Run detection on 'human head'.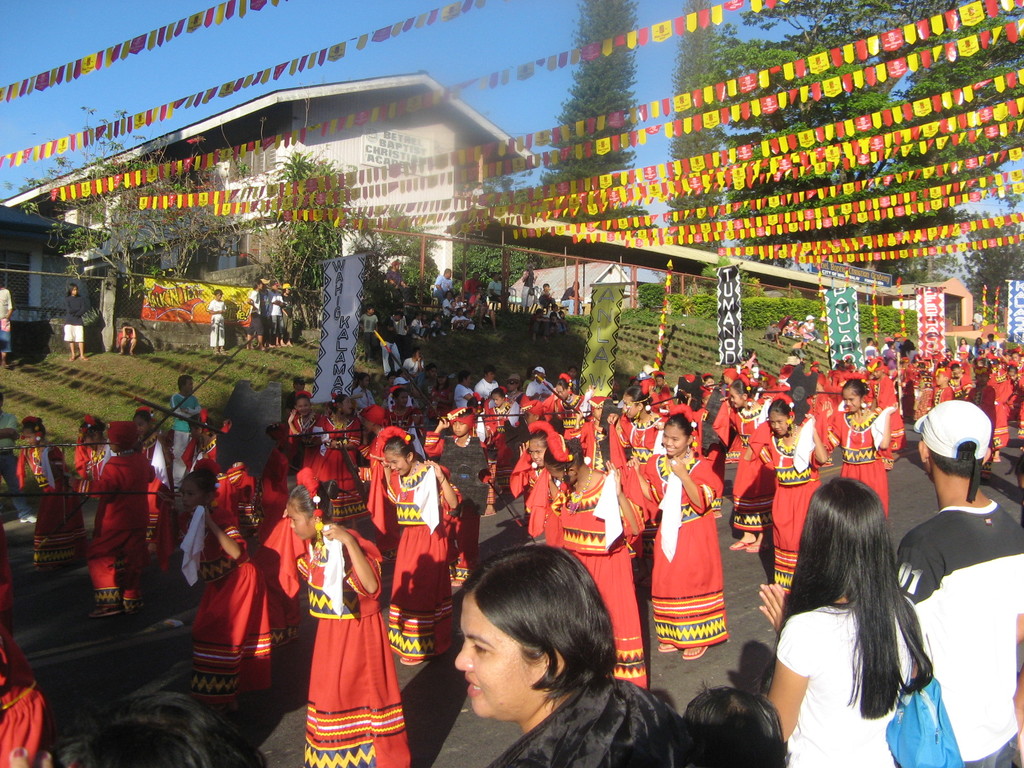
Result: select_region(723, 369, 739, 381).
